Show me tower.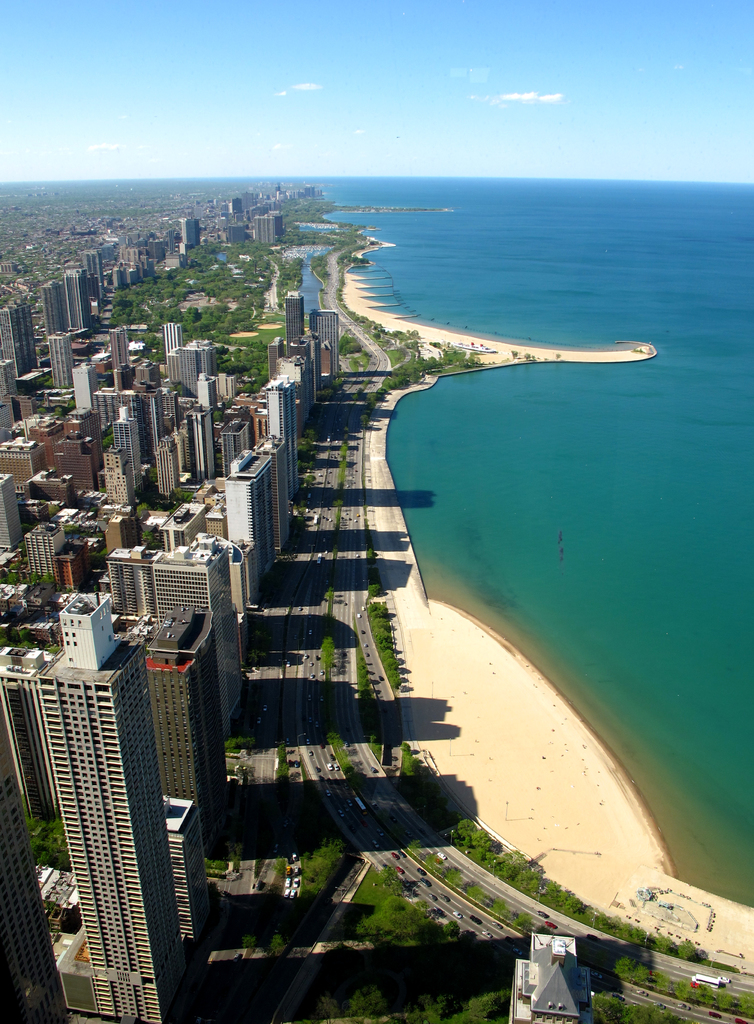
tower is here: [161, 326, 179, 380].
